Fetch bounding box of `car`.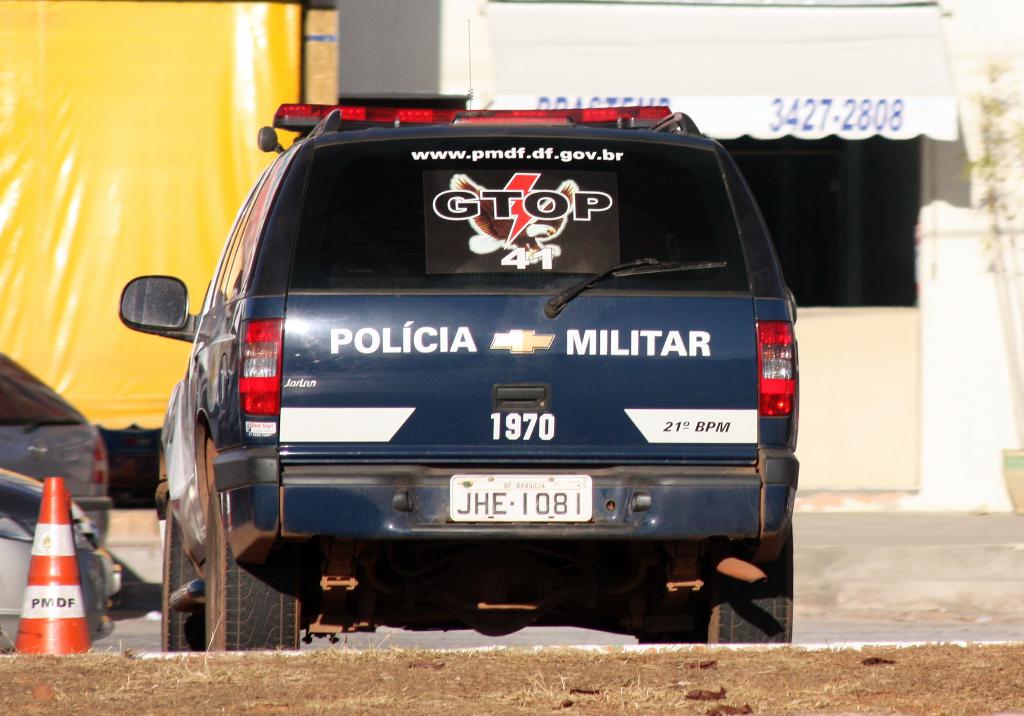
Bbox: BBox(117, 18, 797, 649).
